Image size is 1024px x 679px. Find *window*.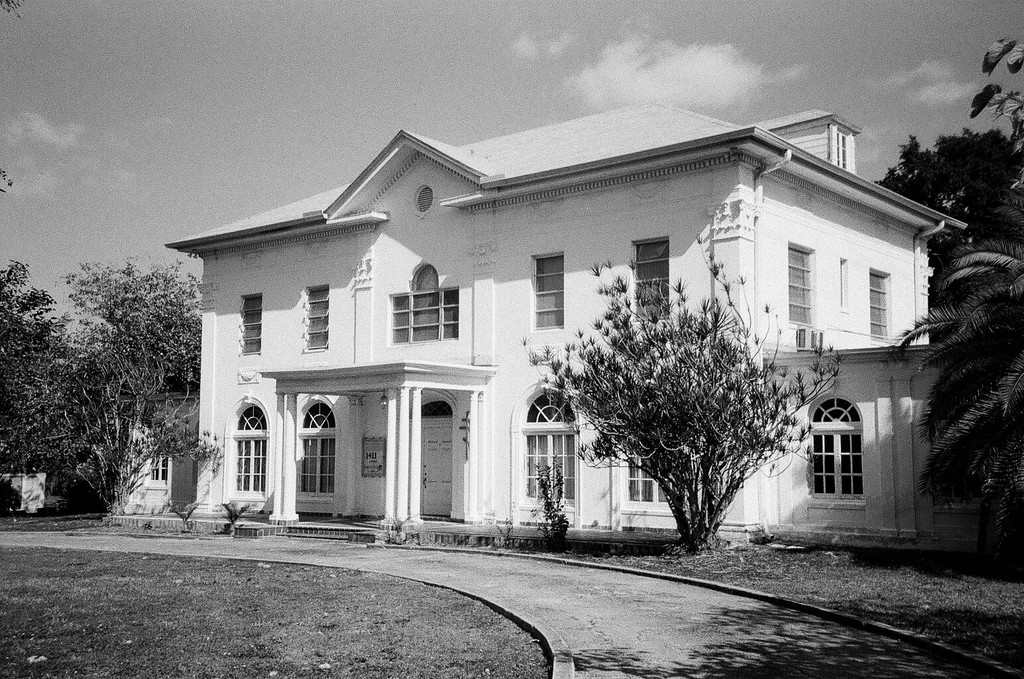
(807, 389, 870, 501).
